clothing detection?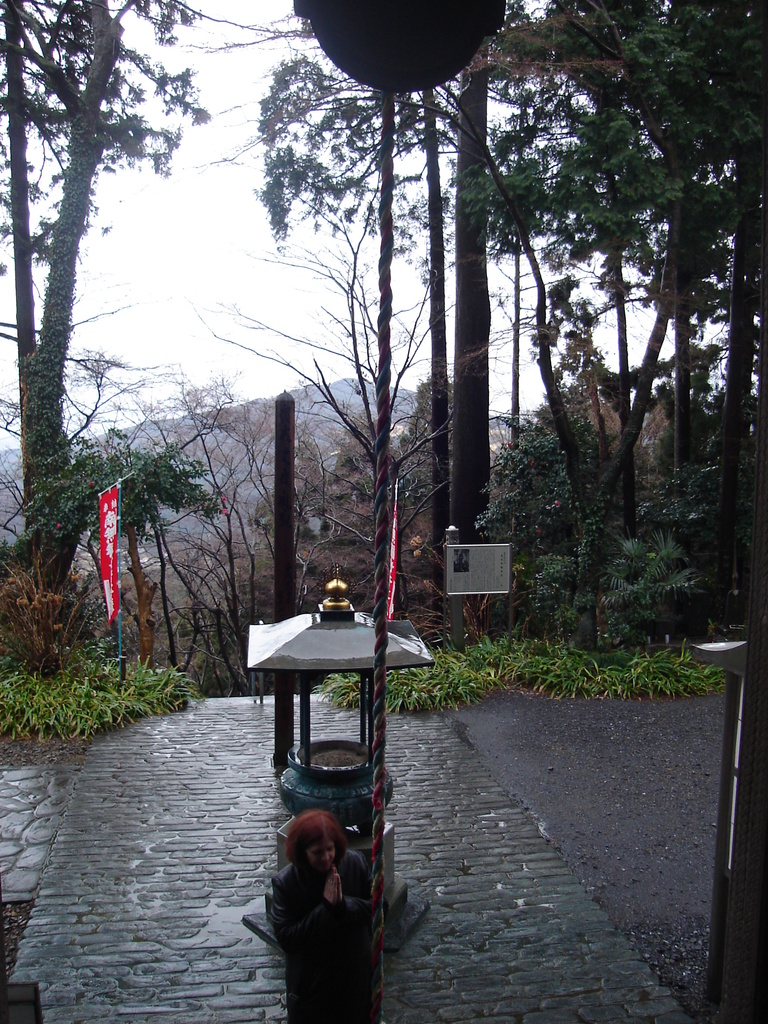
{"left": 270, "top": 851, "right": 370, "bottom": 1023}
